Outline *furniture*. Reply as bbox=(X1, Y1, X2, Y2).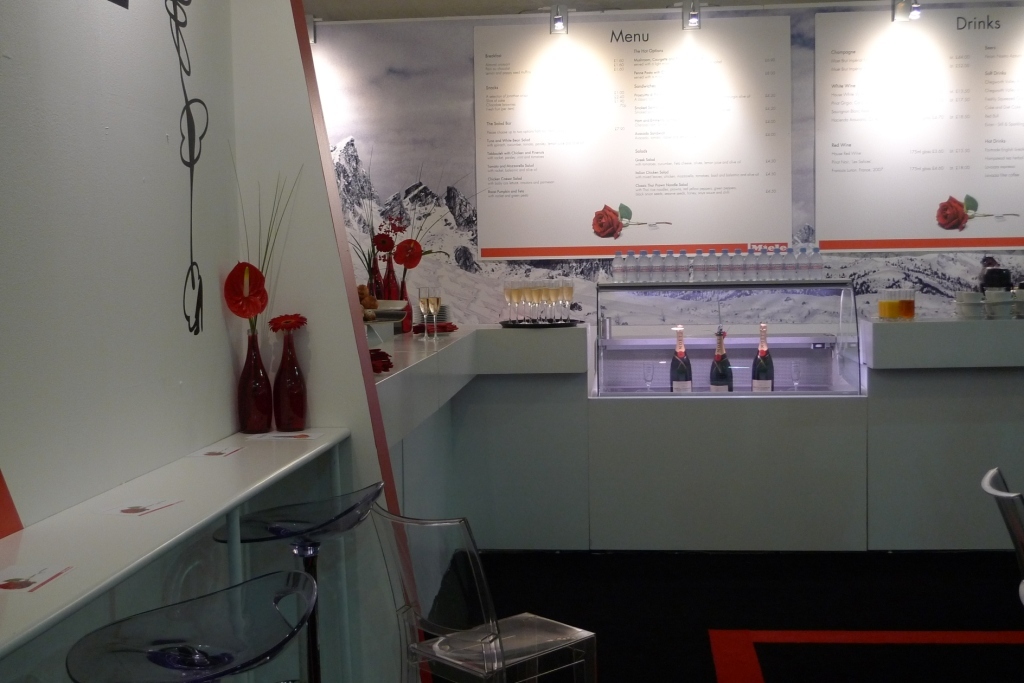
bbox=(65, 569, 320, 682).
